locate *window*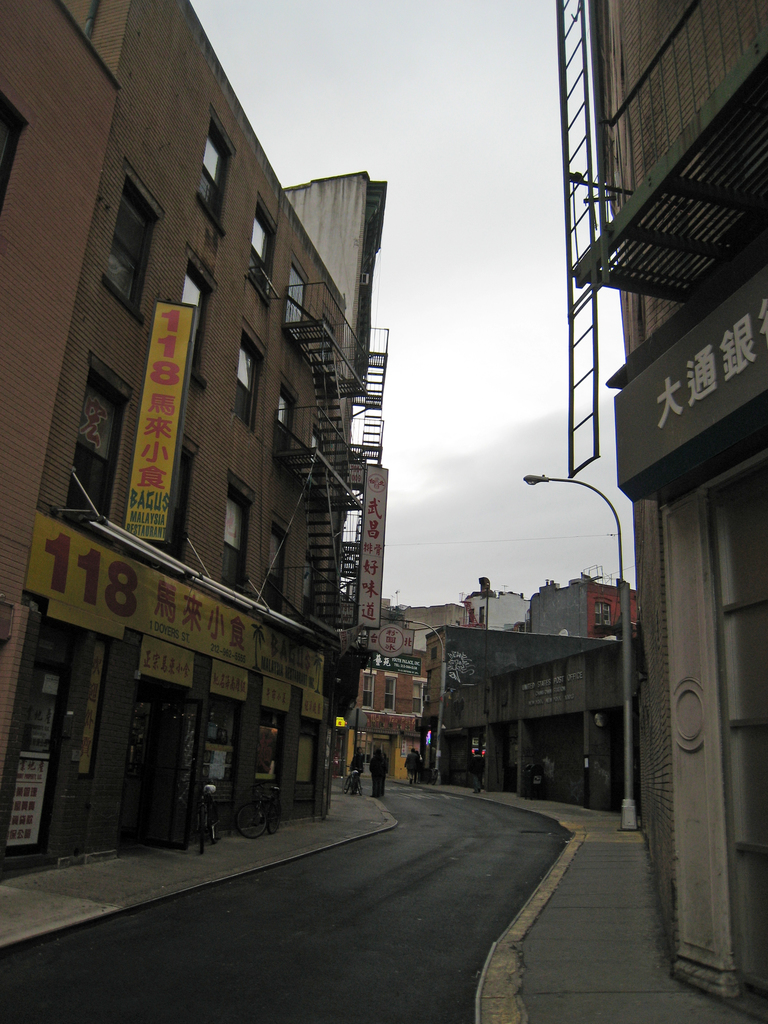
Rect(245, 192, 280, 305)
